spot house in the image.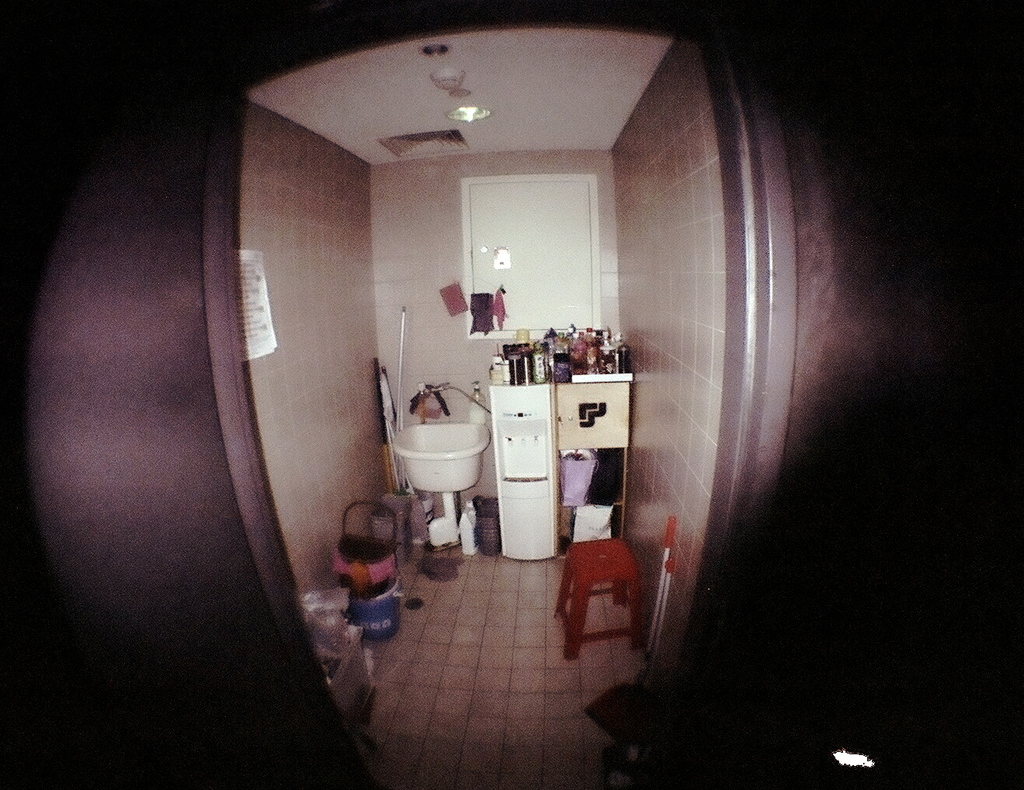
house found at left=36, top=23, right=804, bottom=771.
